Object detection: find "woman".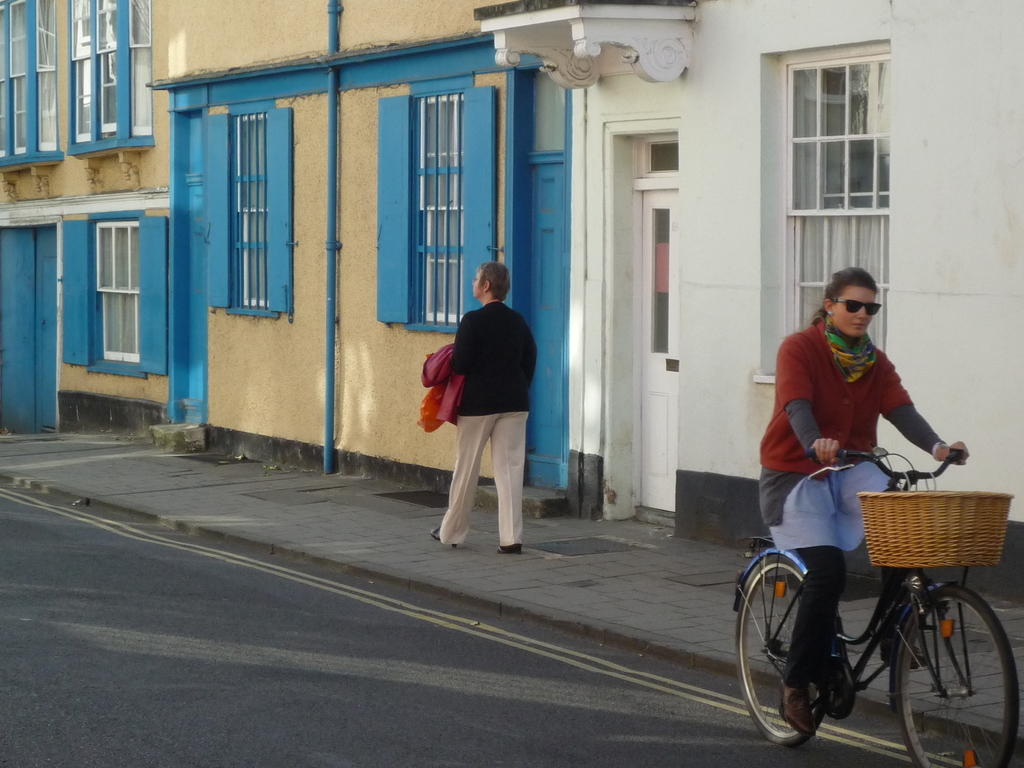
detection(755, 272, 977, 703).
